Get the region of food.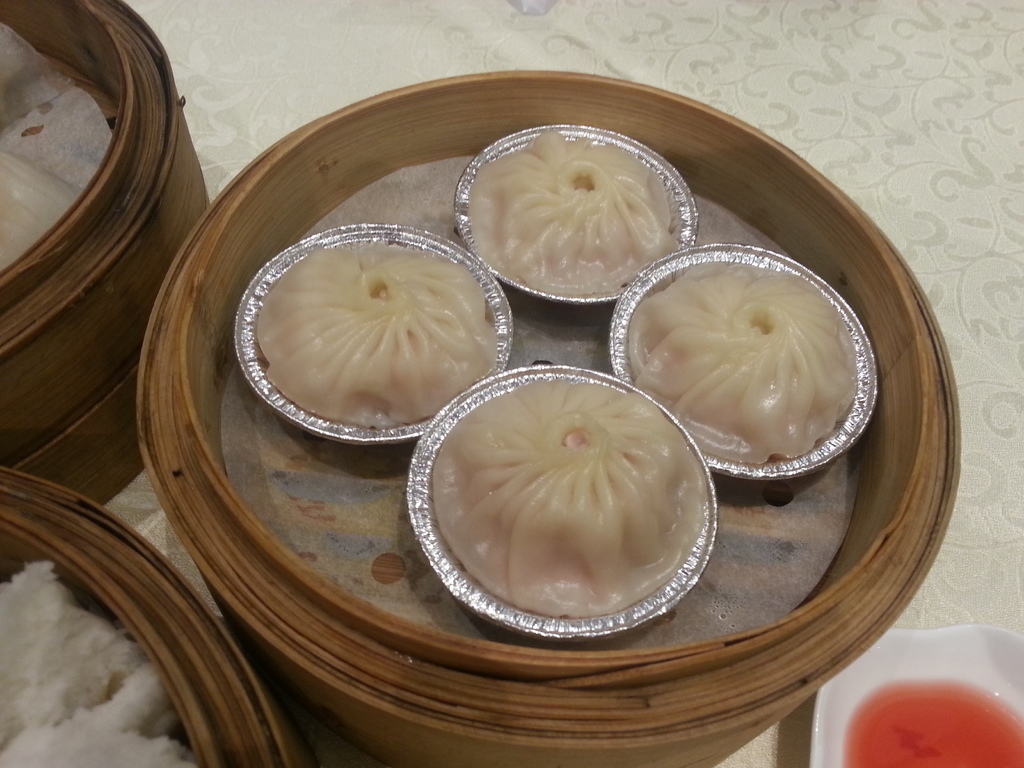
614/260/858/456.
